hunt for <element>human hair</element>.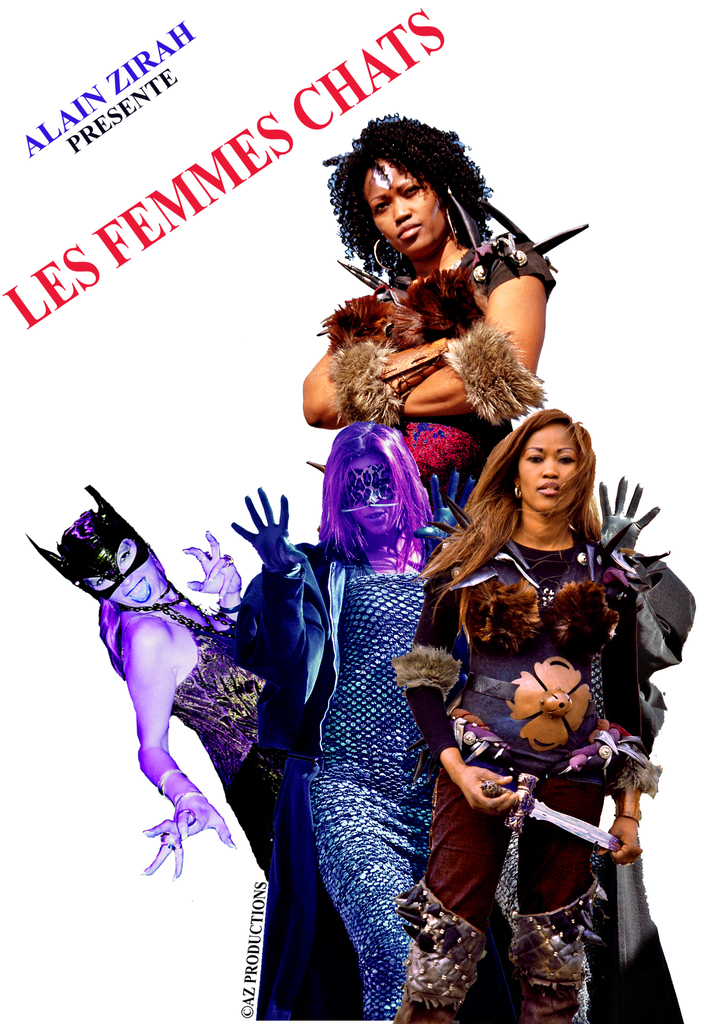
Hunted down at bbox=(415, 404, 610, 646).
